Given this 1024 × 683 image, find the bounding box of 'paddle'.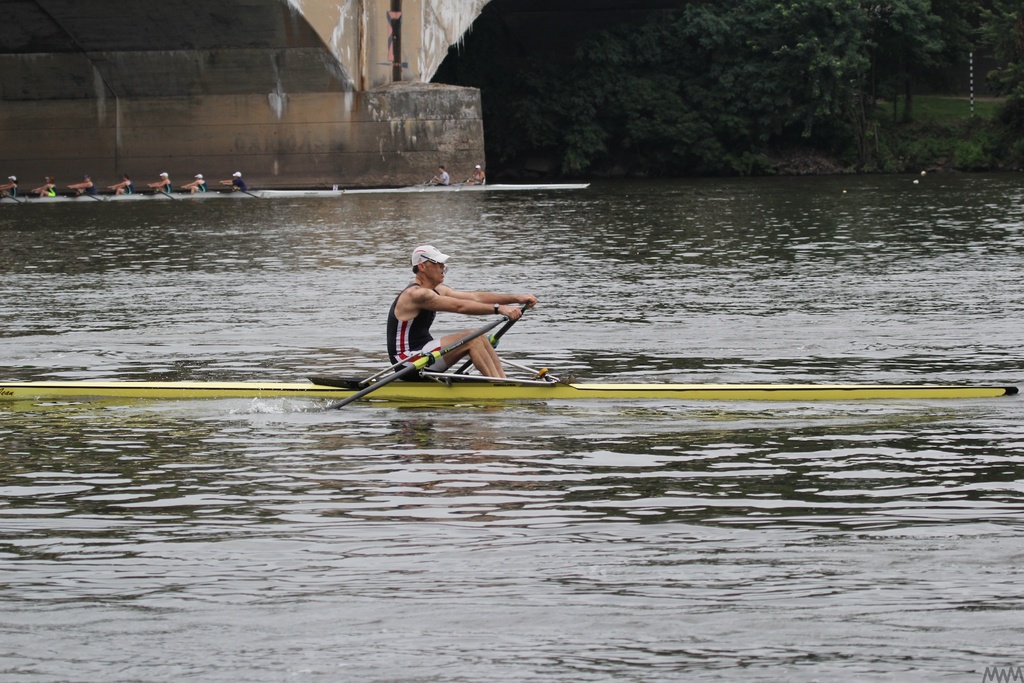
l=225, t=184, r=261, b=201.
